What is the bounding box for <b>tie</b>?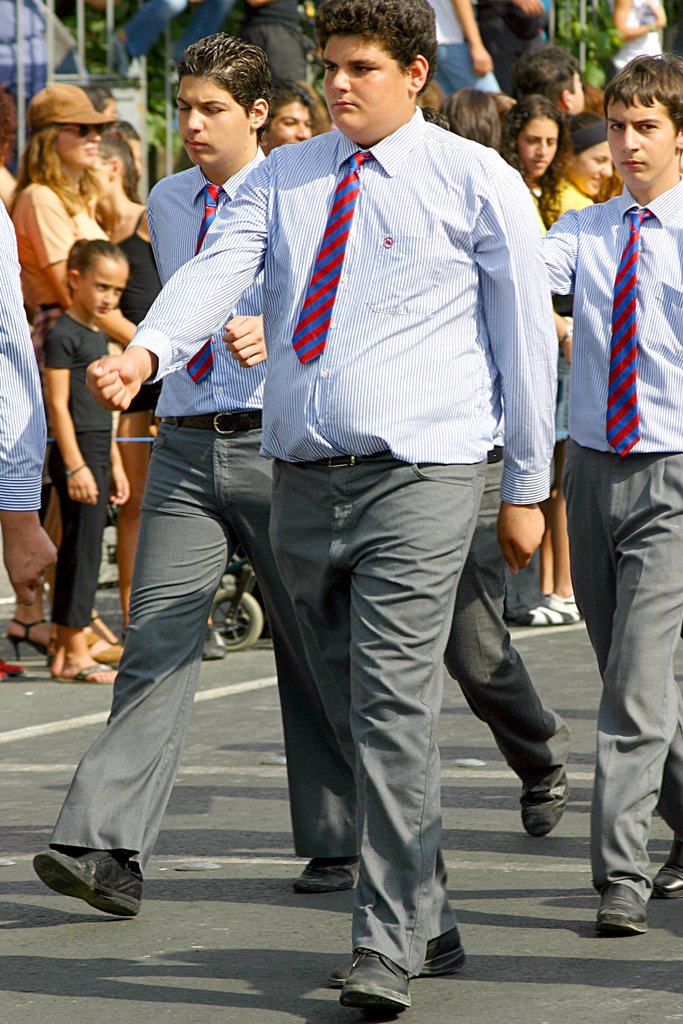
detection(291, 161, 373, 360).
